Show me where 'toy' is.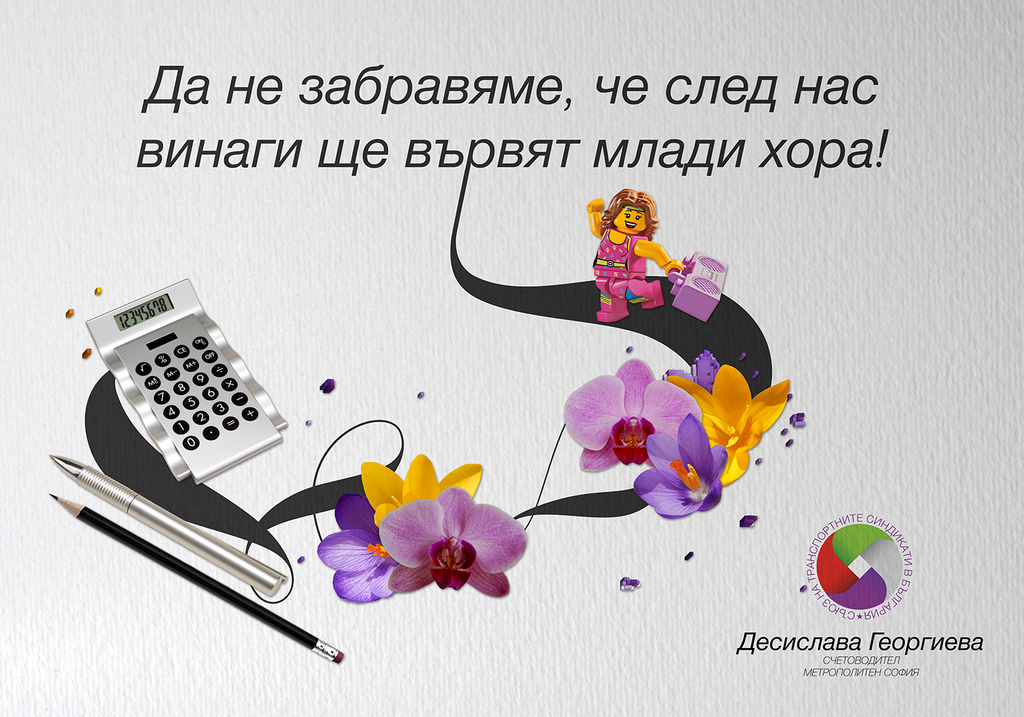
'toy' is at (x1=590, y1=184, x2=725, y2=331).
